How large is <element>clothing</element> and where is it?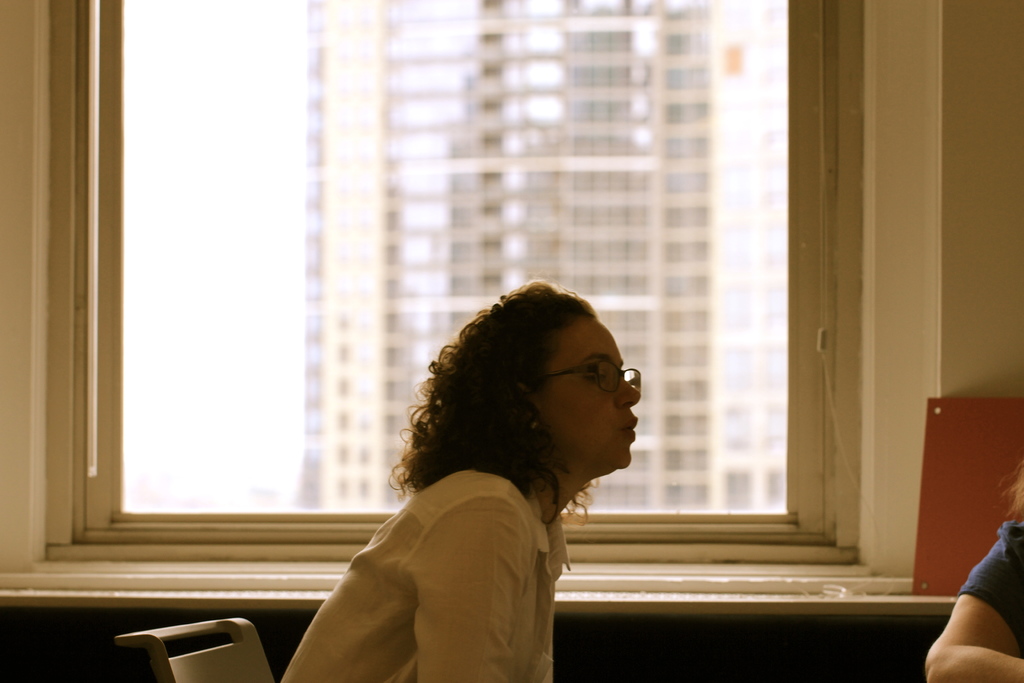
Bounding box: <bbox>287, 416, 643, 666</bbox>.
